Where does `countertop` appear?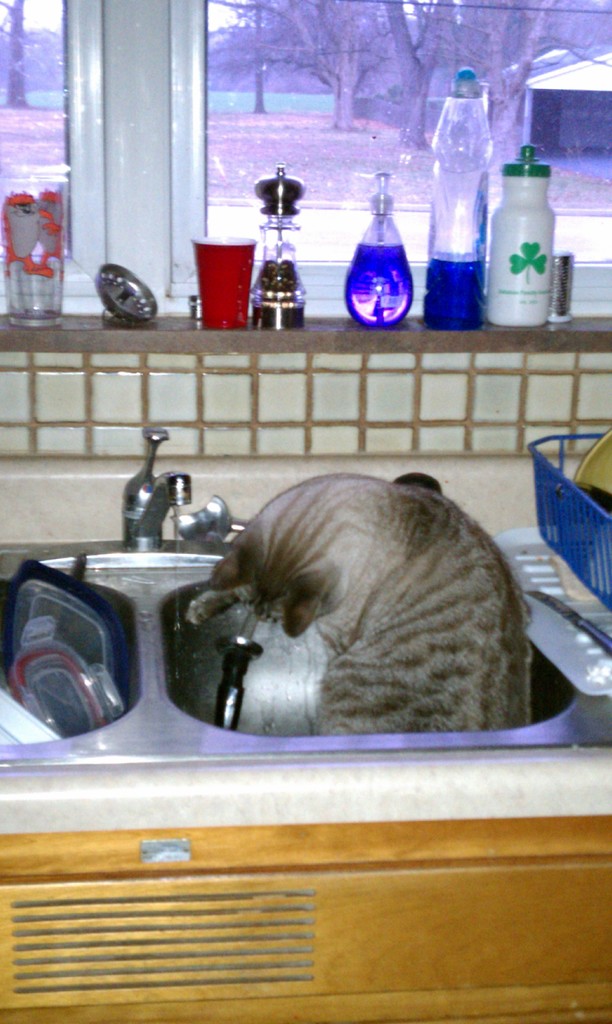
Appears at BBox(0, 538, 611, 831).
